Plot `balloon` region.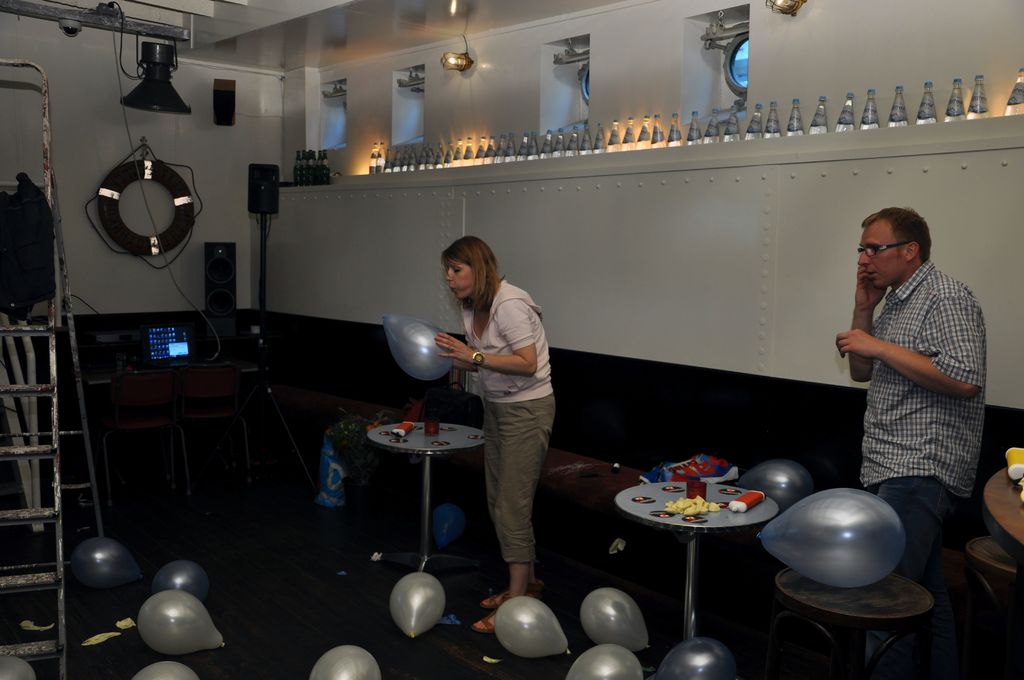
Plotted at BBox(659, 632, 735, 679).
